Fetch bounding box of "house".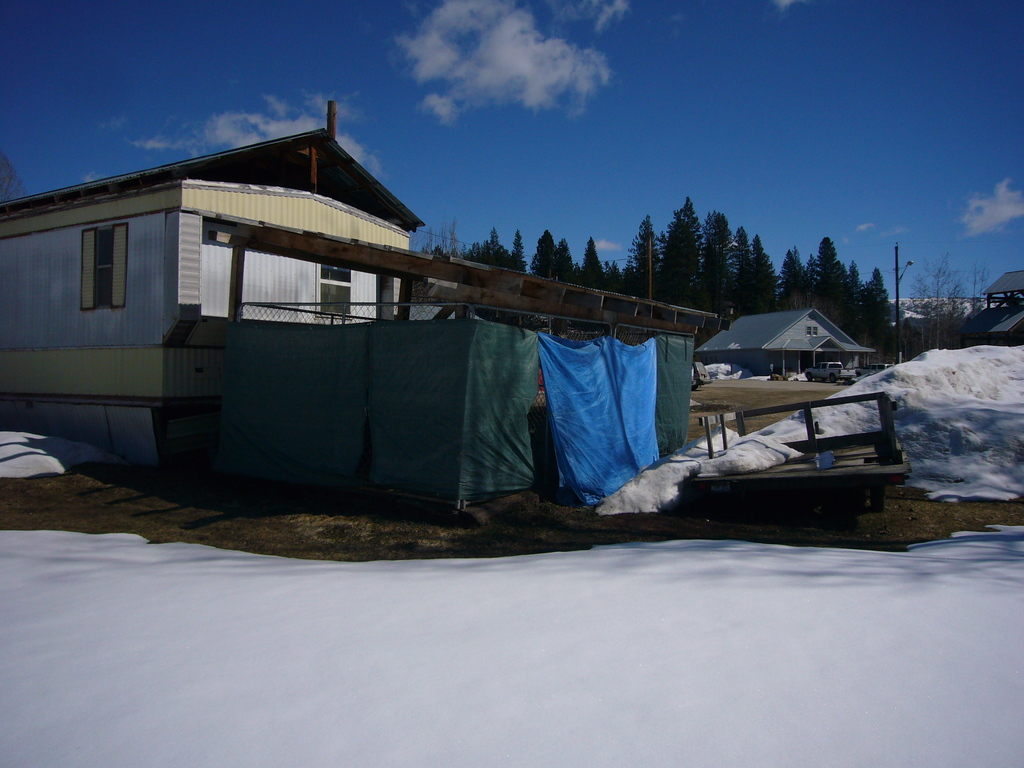
Bbox: bbox(706, 294, 863, 384).
